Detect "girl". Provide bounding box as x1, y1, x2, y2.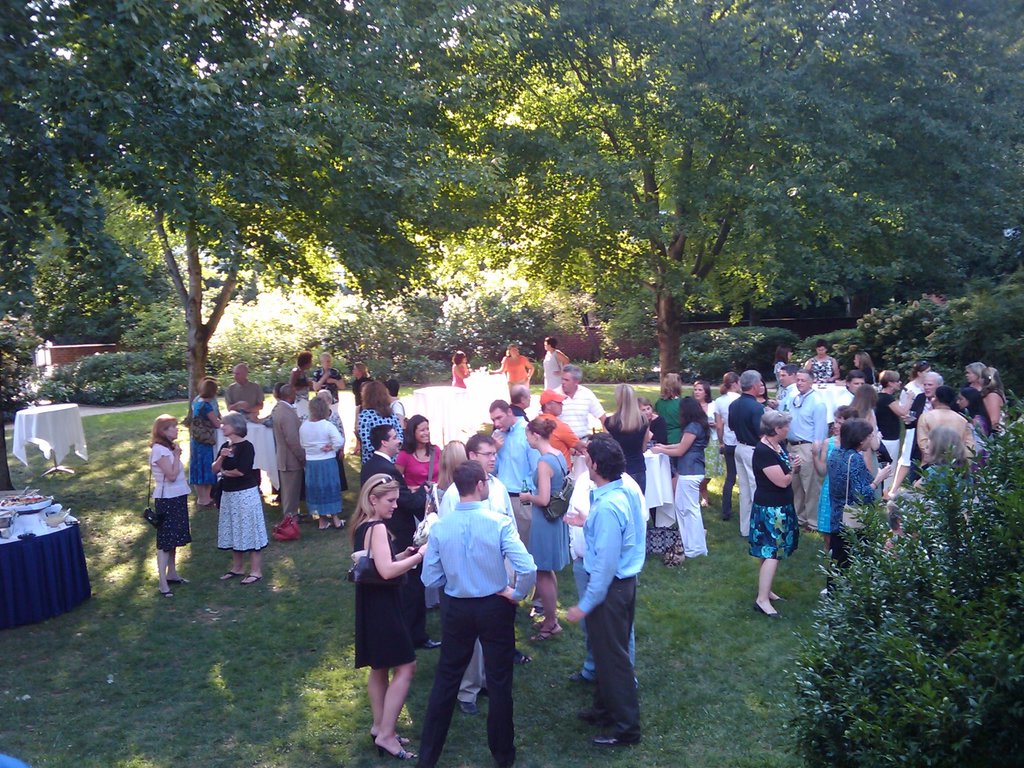
445, 346, 477, 383.
